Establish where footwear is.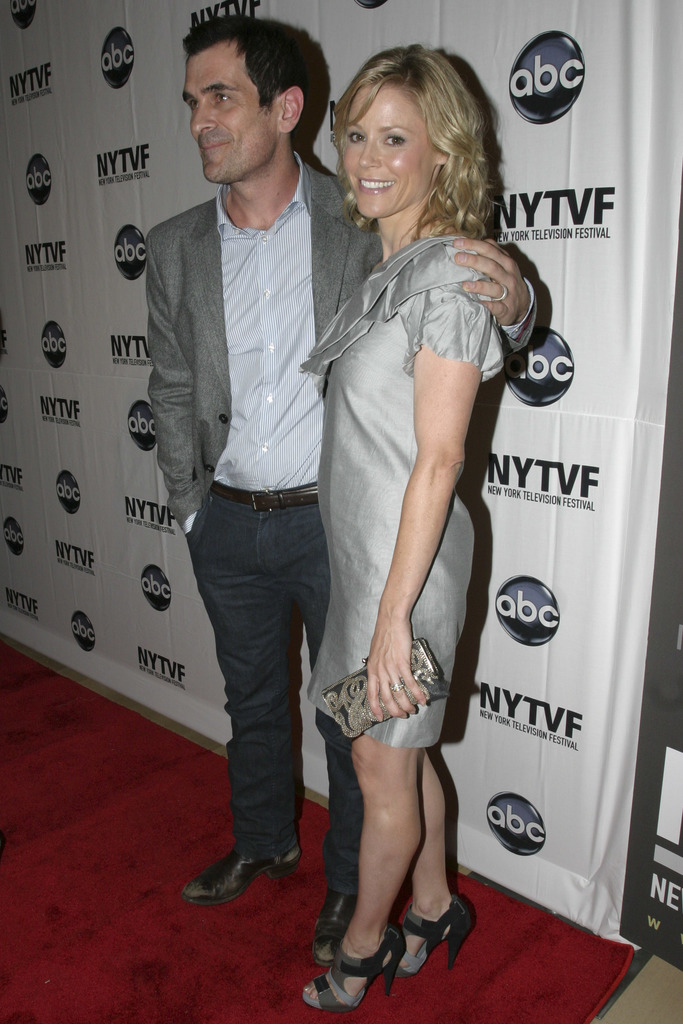
Established at (192,840,286,918).
